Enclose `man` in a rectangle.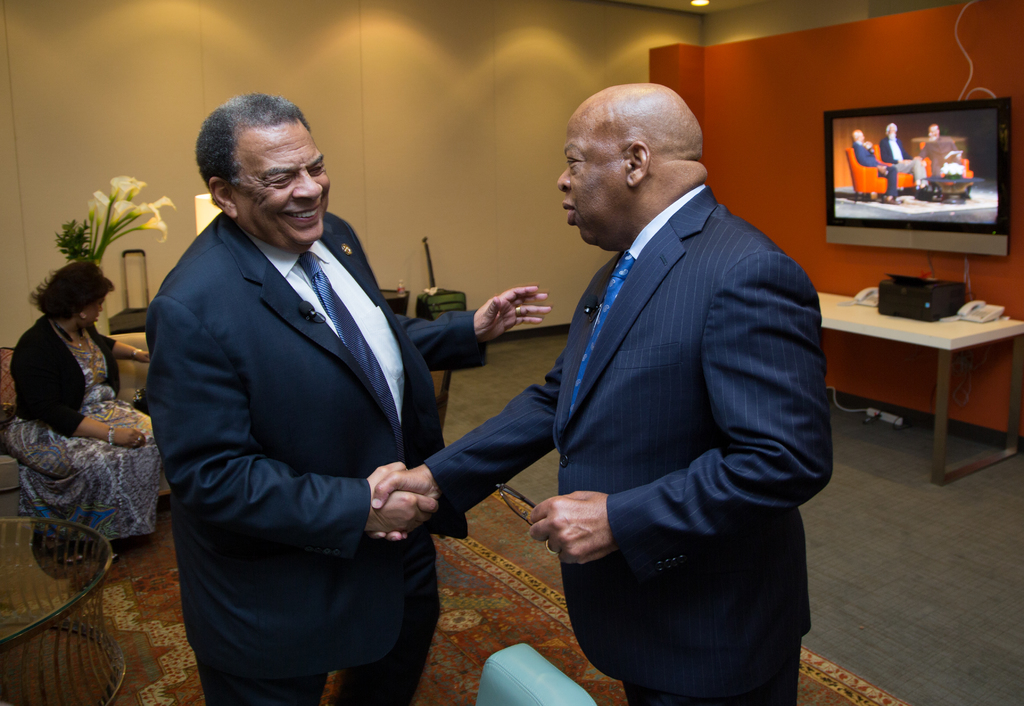
916/125/961/179.
